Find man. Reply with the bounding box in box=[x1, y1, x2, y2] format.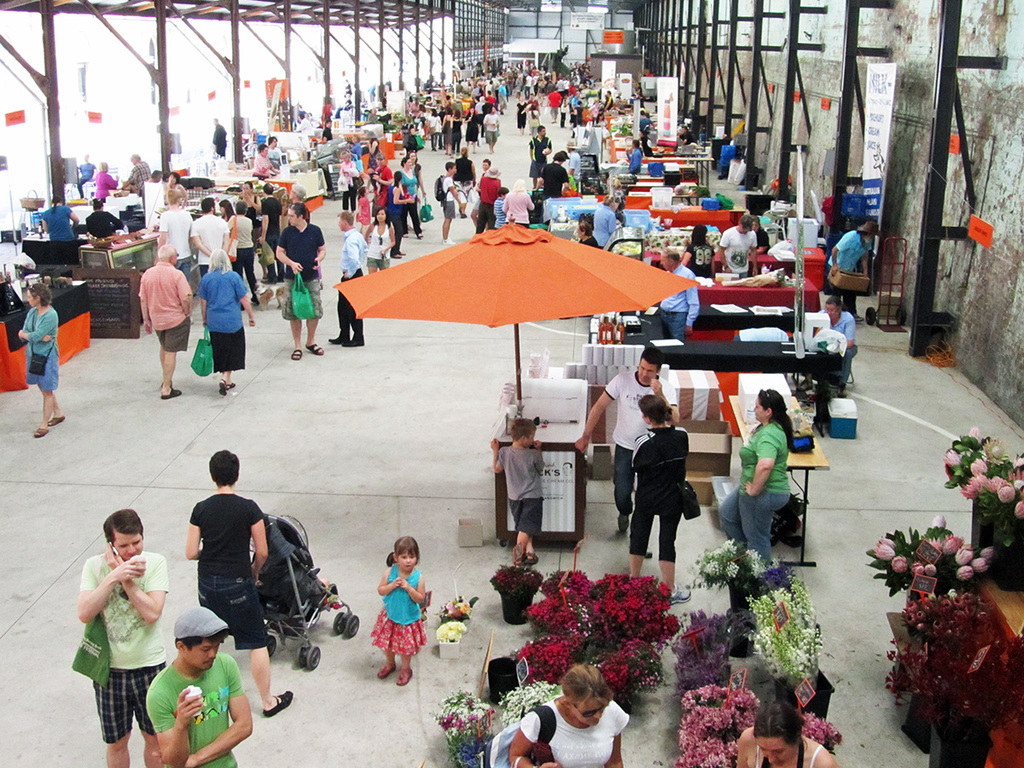
box=[527, 127, 551, 186].
